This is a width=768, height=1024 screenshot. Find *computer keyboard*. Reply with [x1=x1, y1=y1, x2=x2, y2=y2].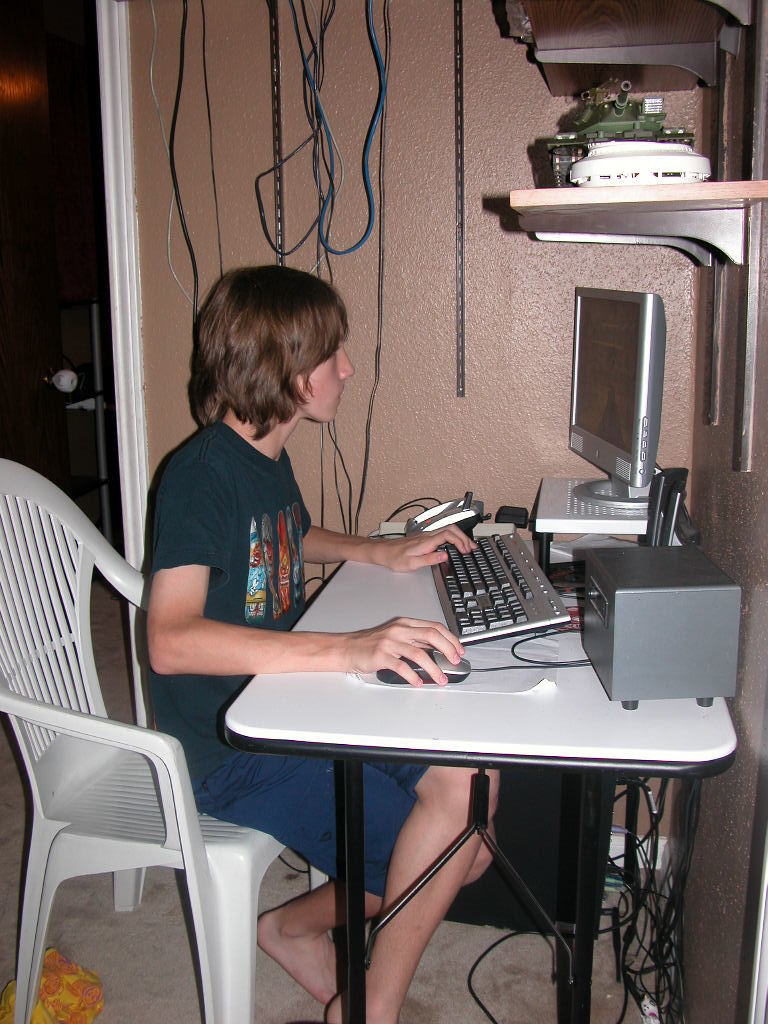
[x1=435, y1=527, x2=569, y2=641].
